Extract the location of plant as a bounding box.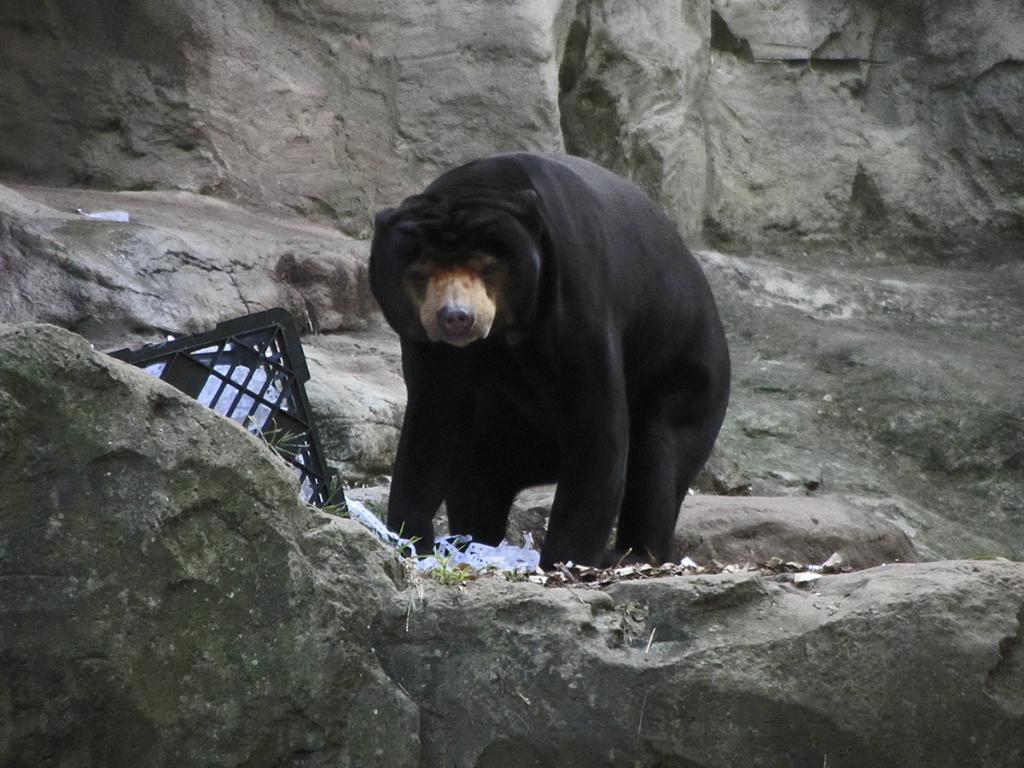
detection(308, 472, 358, 521).
